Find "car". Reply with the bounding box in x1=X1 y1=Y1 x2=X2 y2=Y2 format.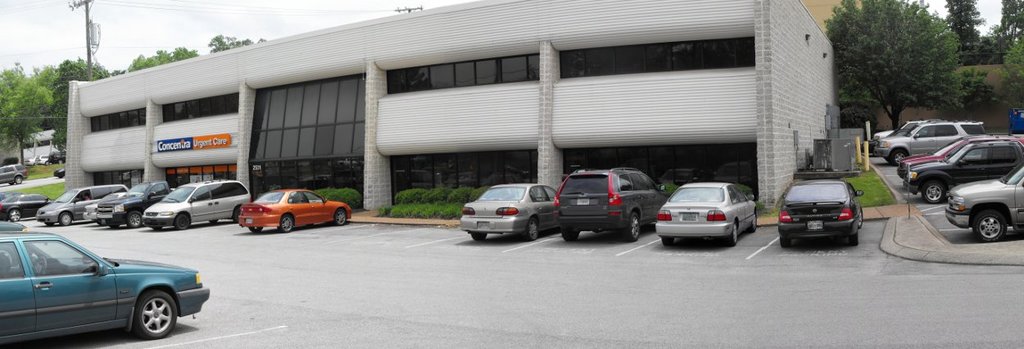
x1=455 y1=184 x2=551 y2=238.
